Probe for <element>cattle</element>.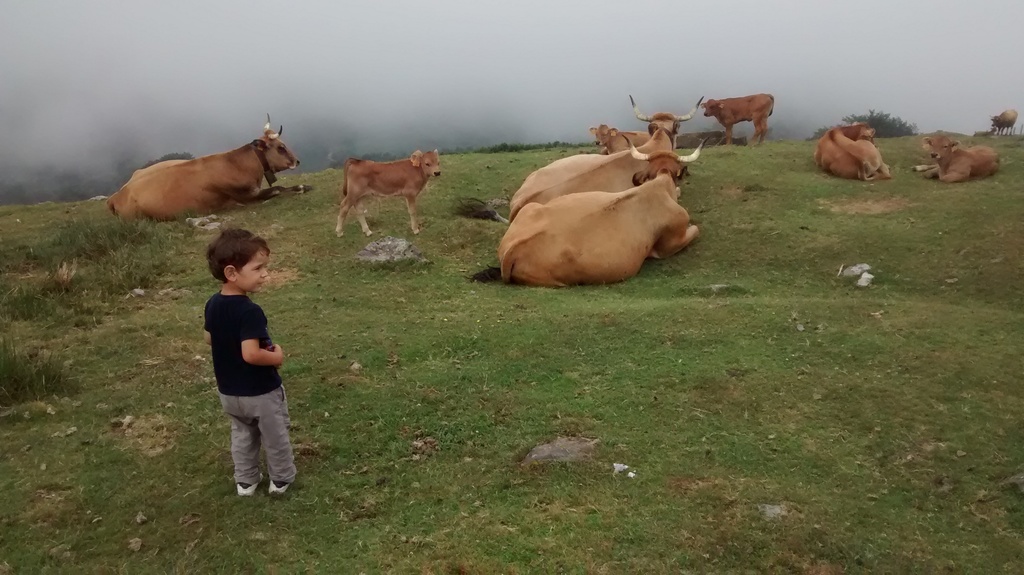
Probe result: 989, 108, 1018, 133.
